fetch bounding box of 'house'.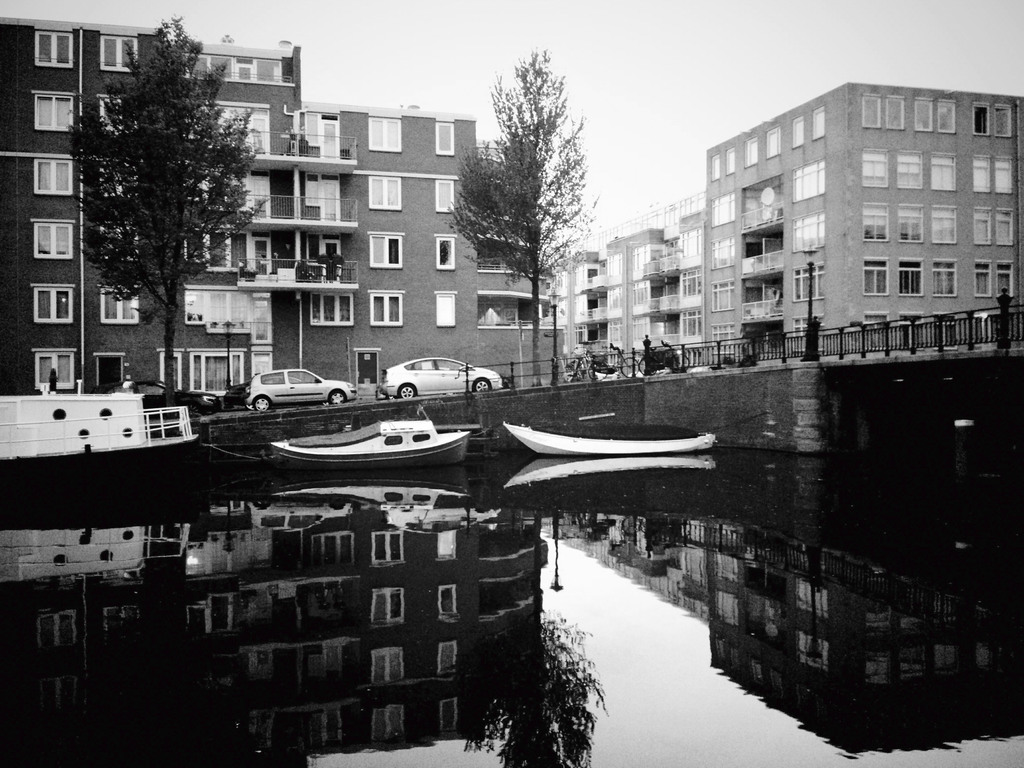
Bbox: (left=539, top=245, right=611, bottom=376).
